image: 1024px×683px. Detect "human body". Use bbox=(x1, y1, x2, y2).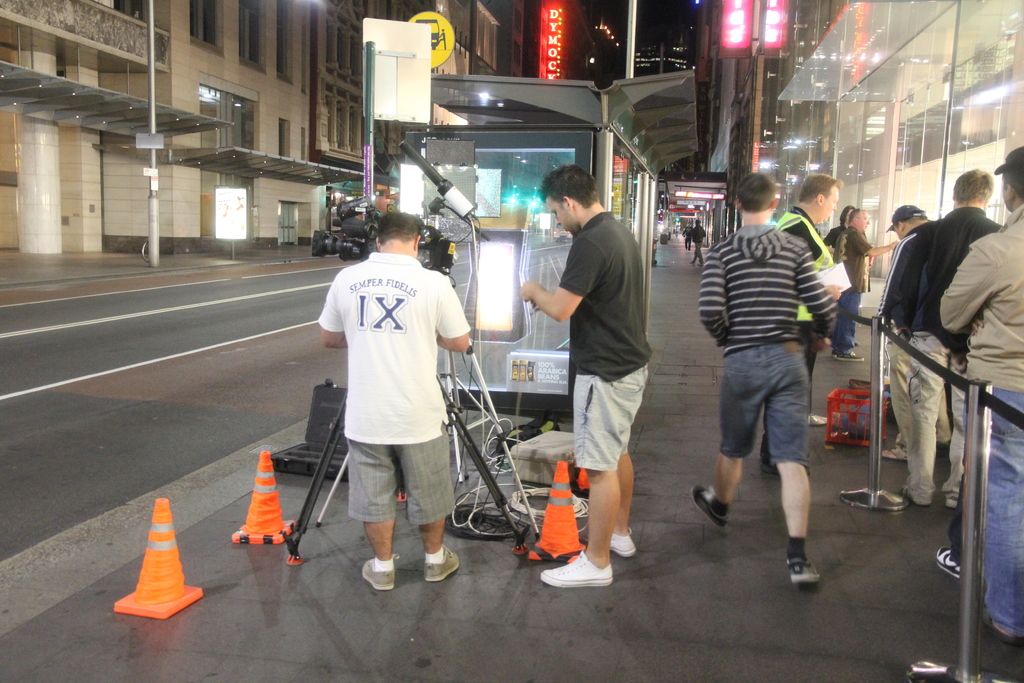
bbox=(873, 200, 925, 409).
